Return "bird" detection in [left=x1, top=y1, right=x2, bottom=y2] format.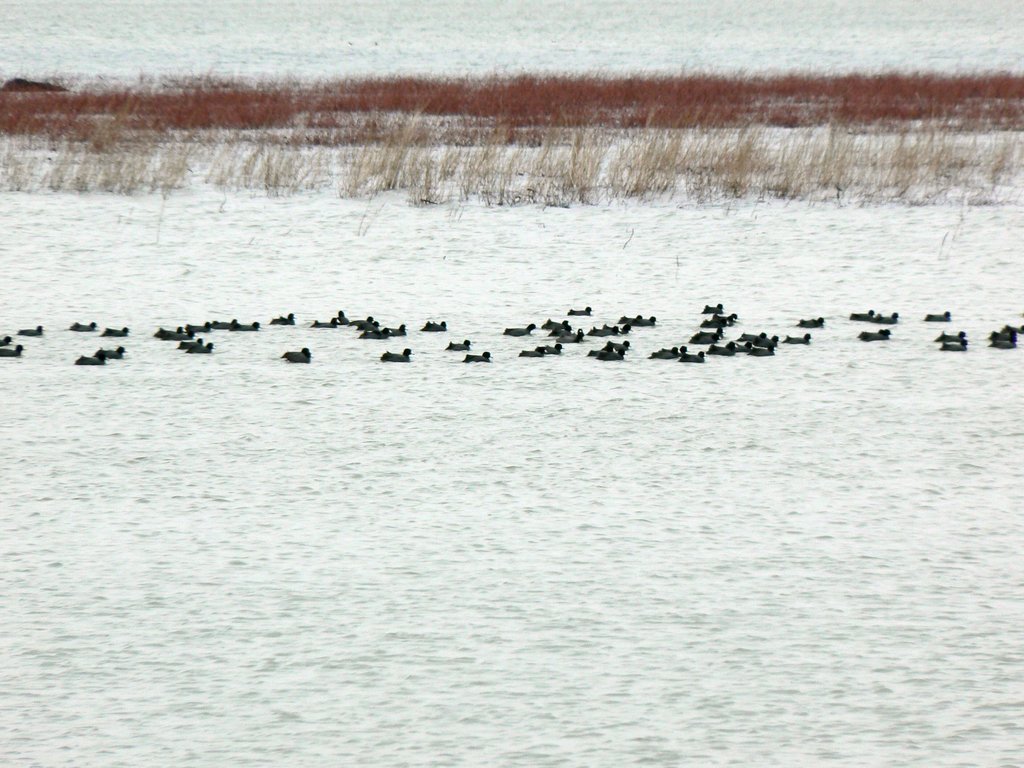
[left=922, top=308, right=953, bottom=321].
